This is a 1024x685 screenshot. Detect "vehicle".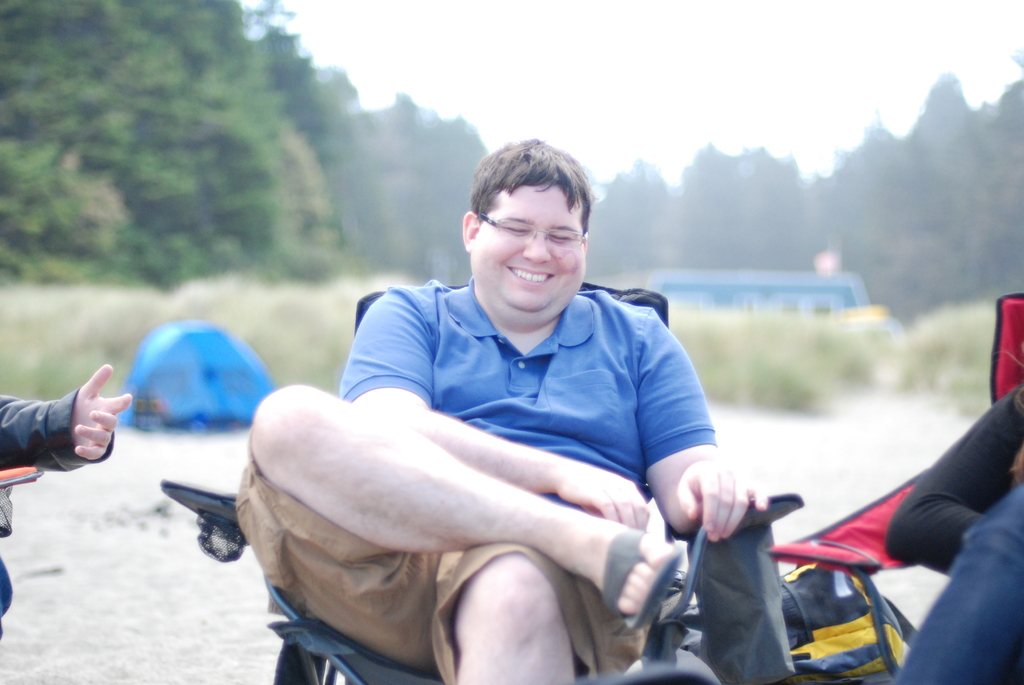
{"x1": 643, "y1": 272, "x2": 872, "y2": 306}.
